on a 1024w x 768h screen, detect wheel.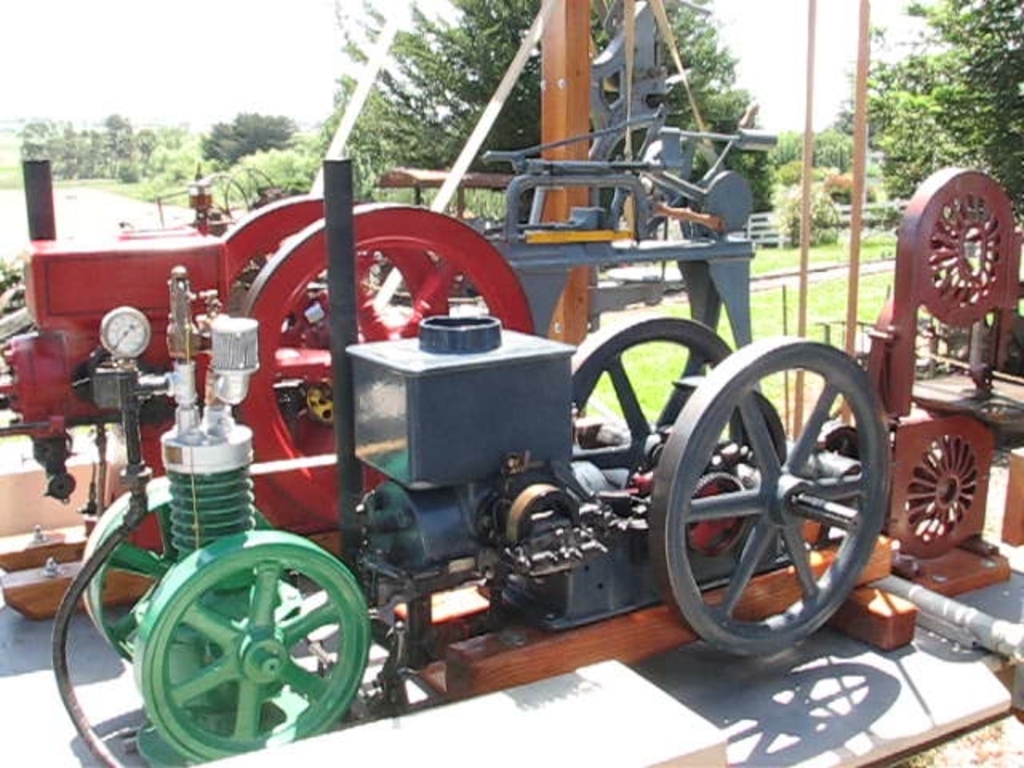
[638, 339, 893, 654].
